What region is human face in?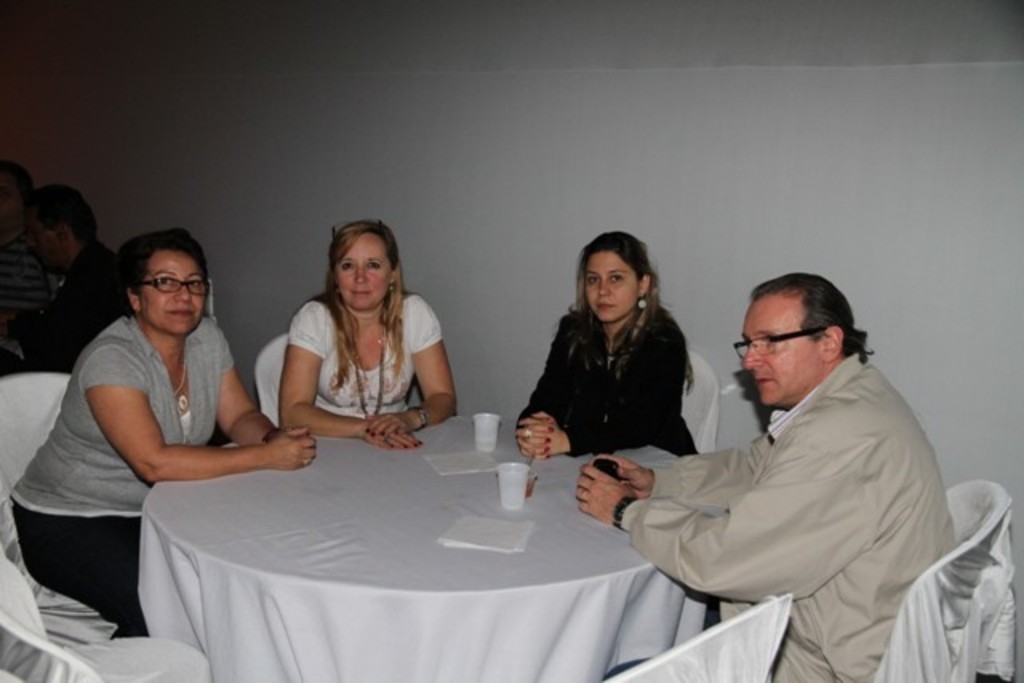
<box>744,294,821,406</box>.
